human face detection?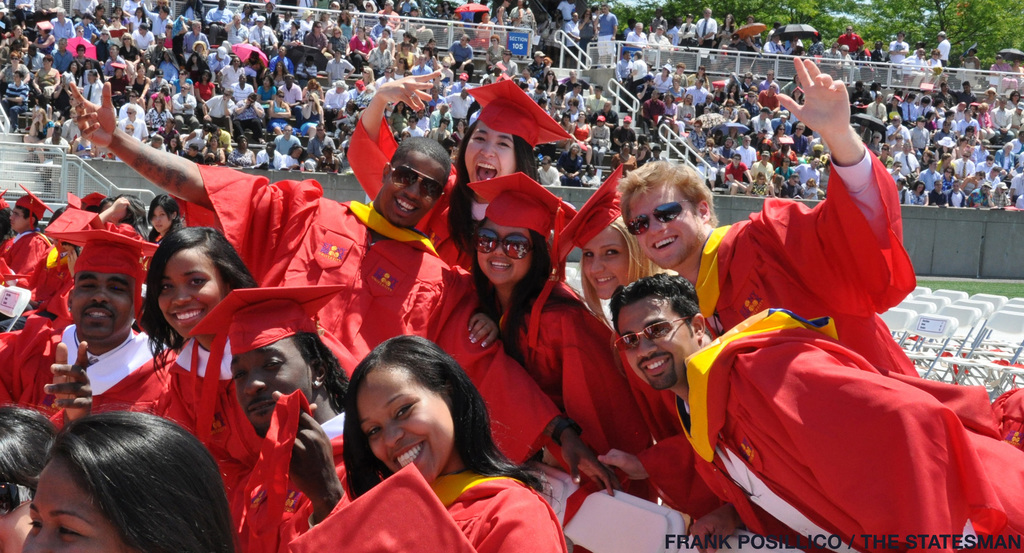
[x1=461, y1=117, x2=526, y2=187]
